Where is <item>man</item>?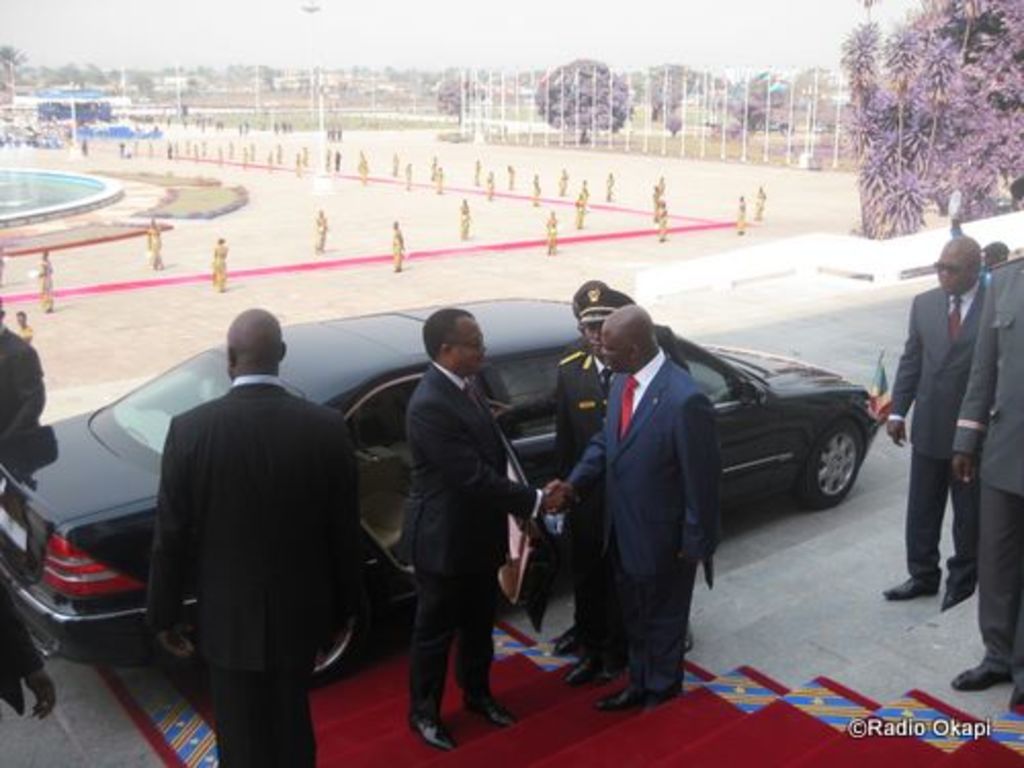
217 145 225 168.
